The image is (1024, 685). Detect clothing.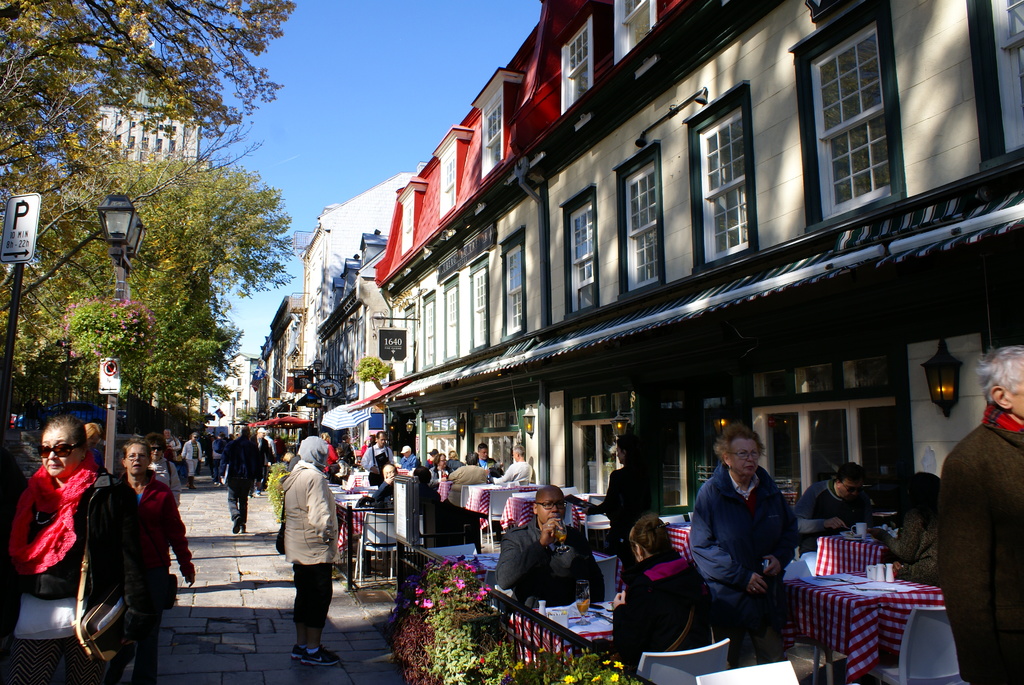
Detection: box(448, 464, 487, 502).
